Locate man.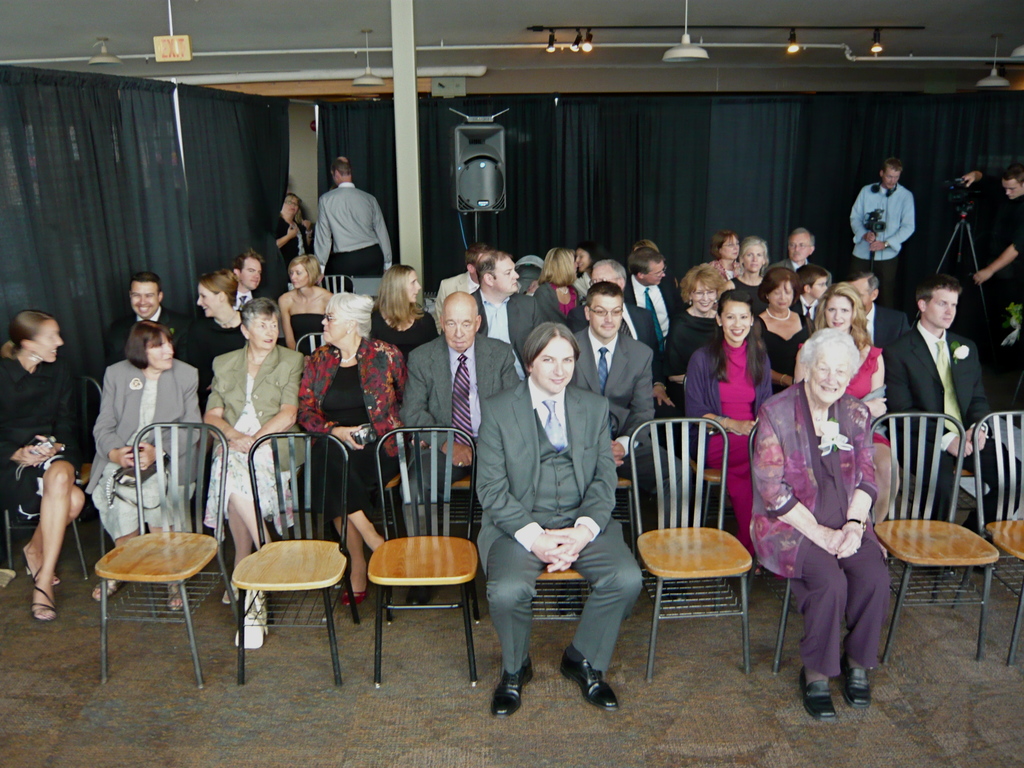
Bounding box: (left=630, top=252, right=682, bottom=367).
